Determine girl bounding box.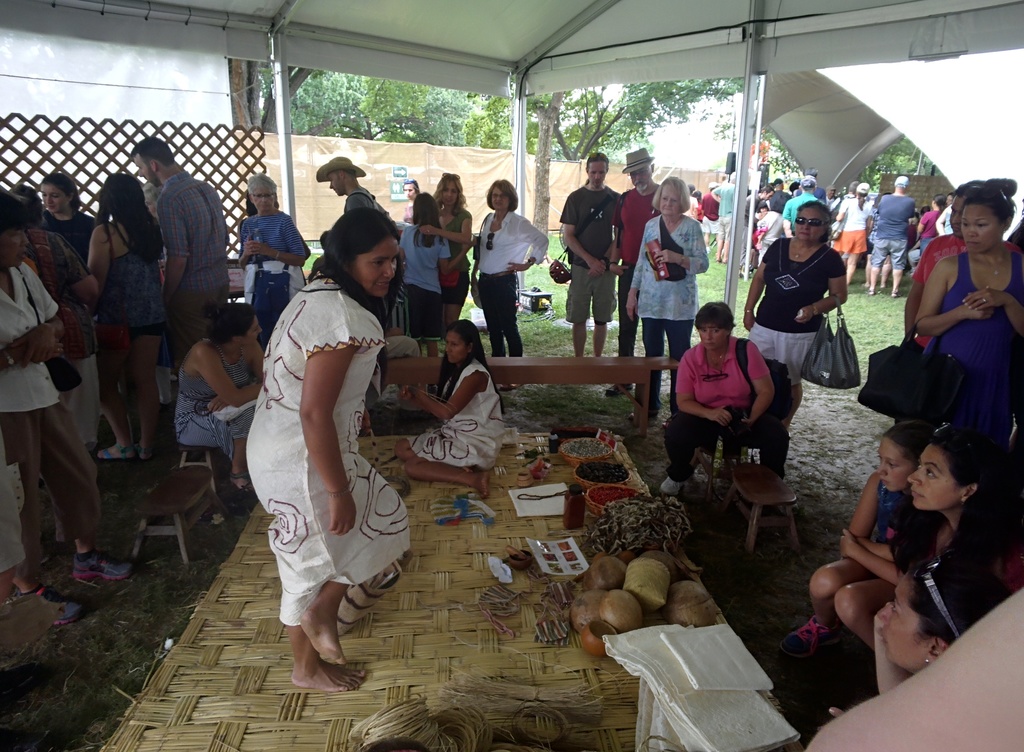
Determined: [41,176,102,270].
